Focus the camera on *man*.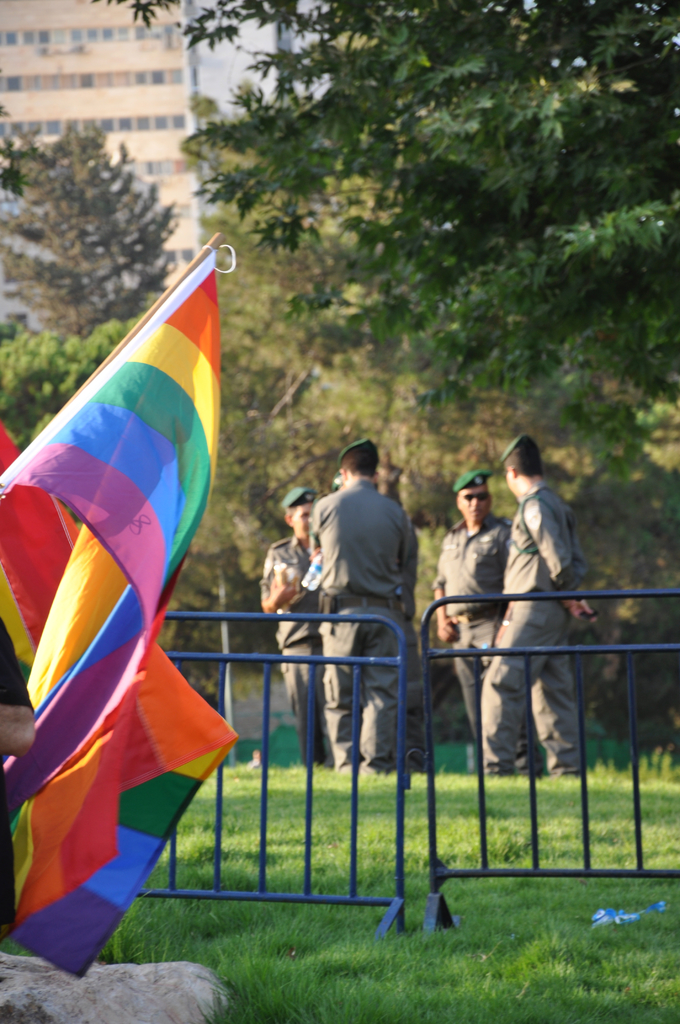
Focus region: Rect(258, 486, 338, 767).
